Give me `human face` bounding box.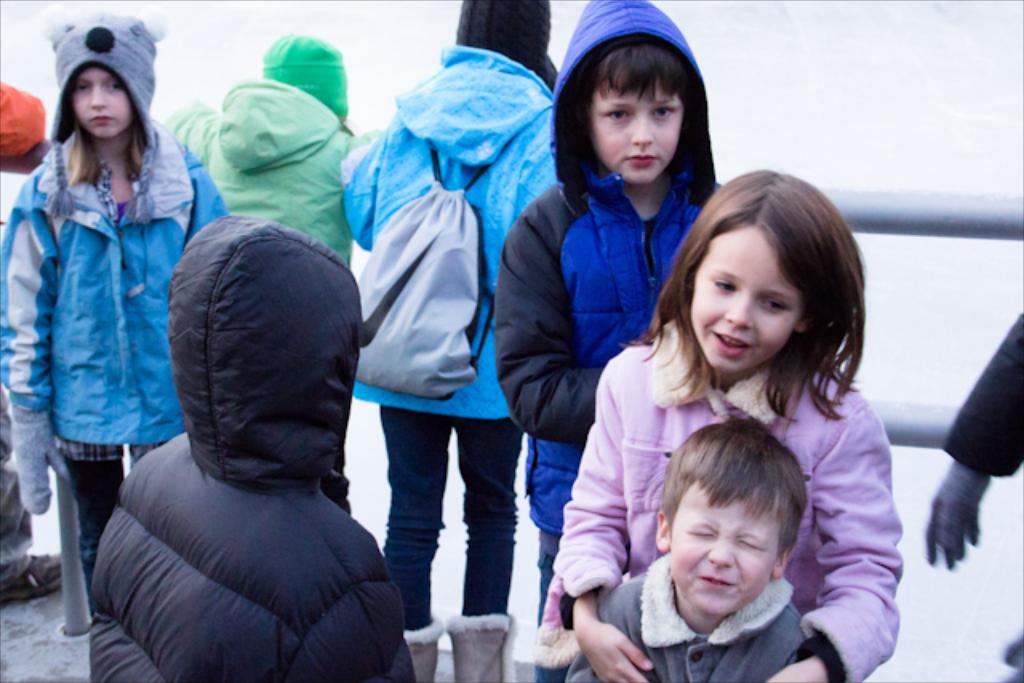
BBox(670, 480, 786, 619).
